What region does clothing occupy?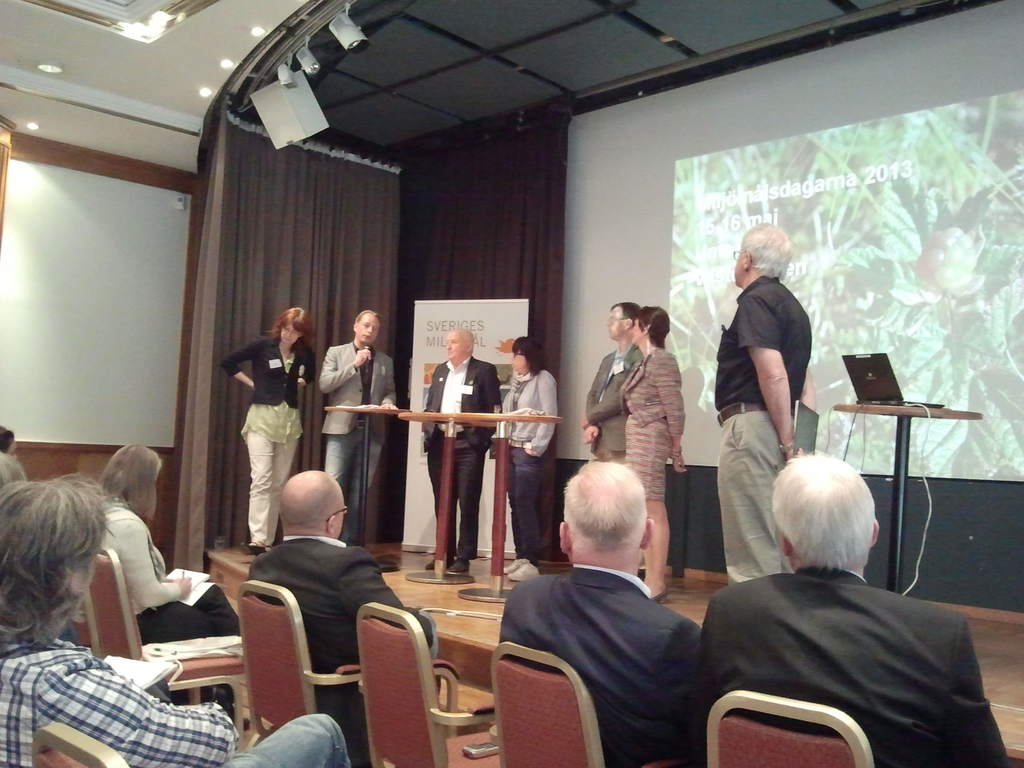
[0, 632, 335, 767].
